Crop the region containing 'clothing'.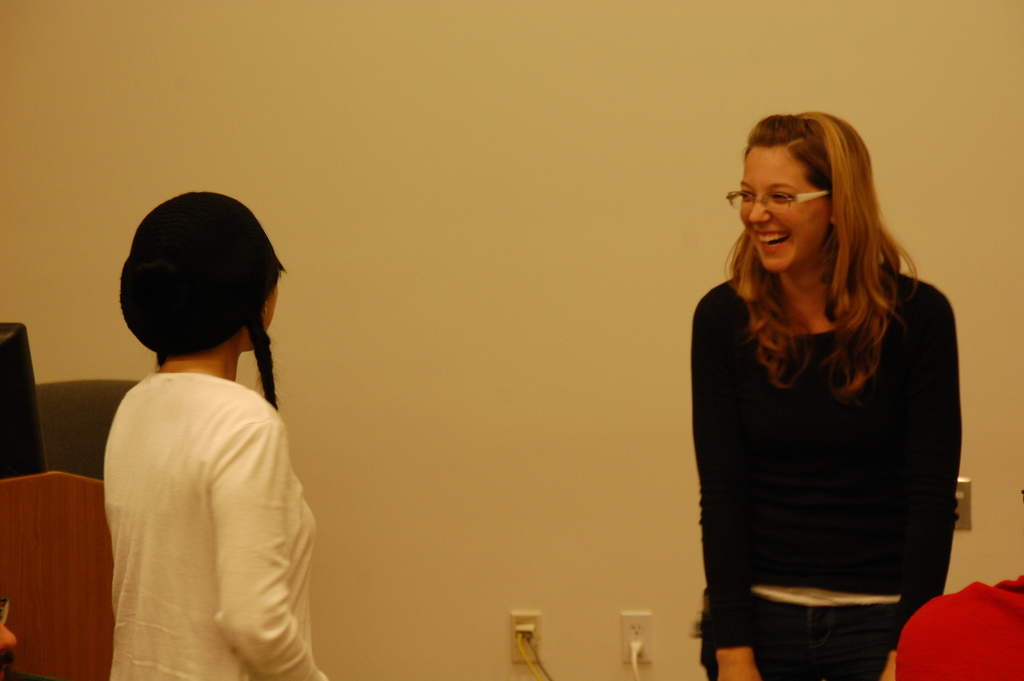
Crop region: (99, 373, 327, 680).
